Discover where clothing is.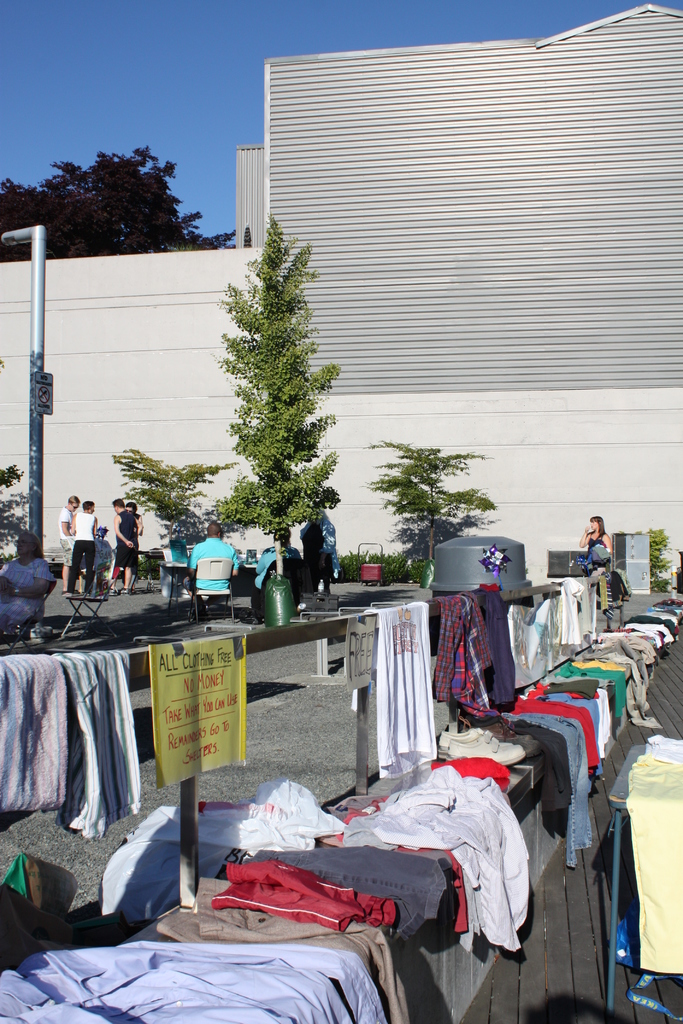
Discovered at locate(115, 509, 138, 568).
